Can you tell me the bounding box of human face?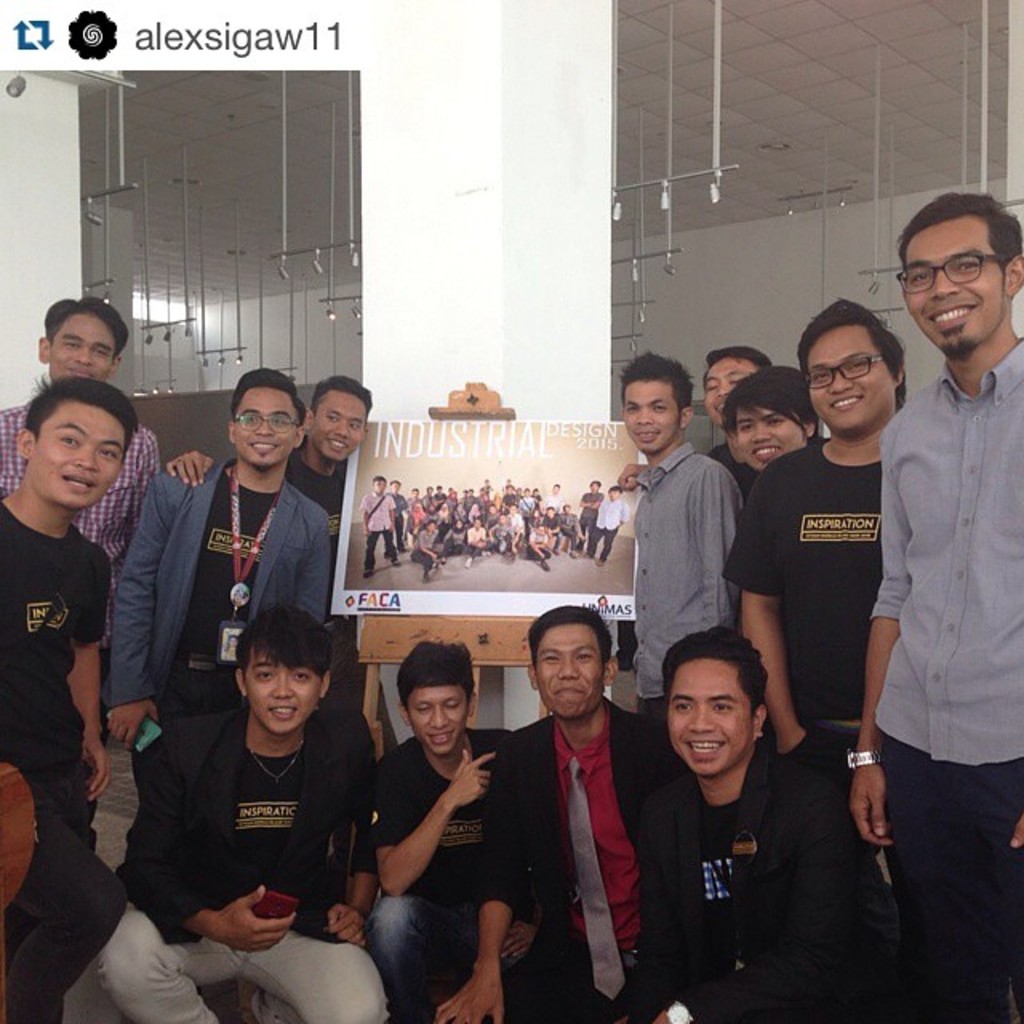
{"left": 536, "top": 622, "right": 605, "bottom": 720}.
